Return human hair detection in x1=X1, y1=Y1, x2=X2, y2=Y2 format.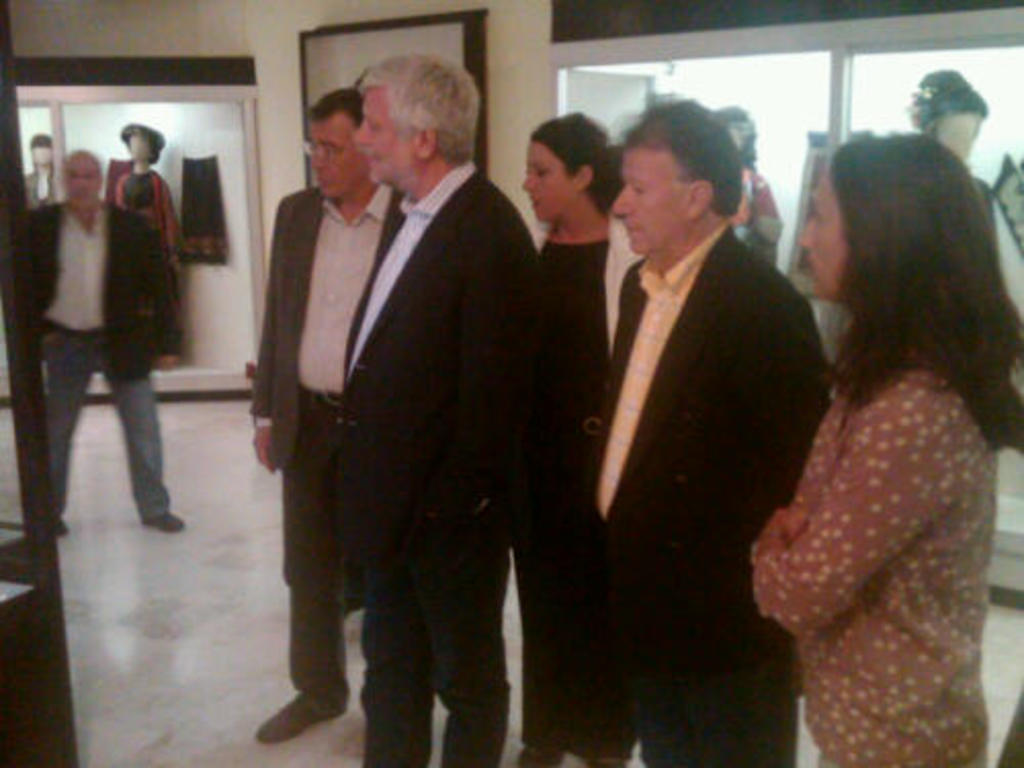
x1=303, y1=88, x2=365, y2=135.
